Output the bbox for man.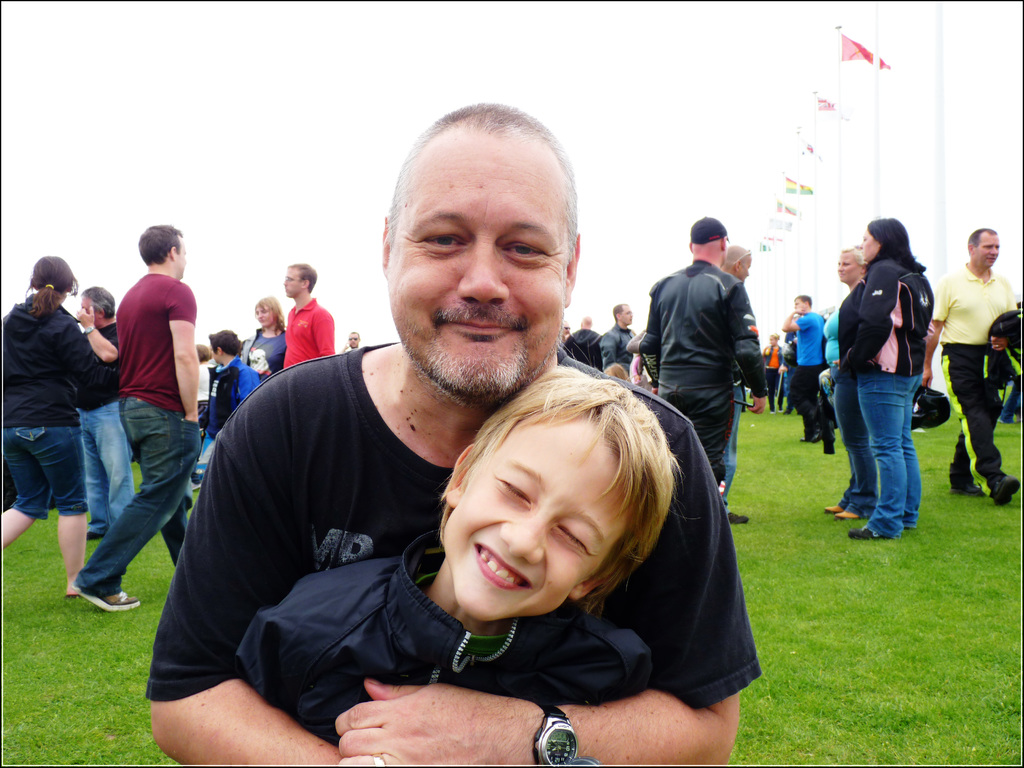
bbox(79, 276, 107, 555).
